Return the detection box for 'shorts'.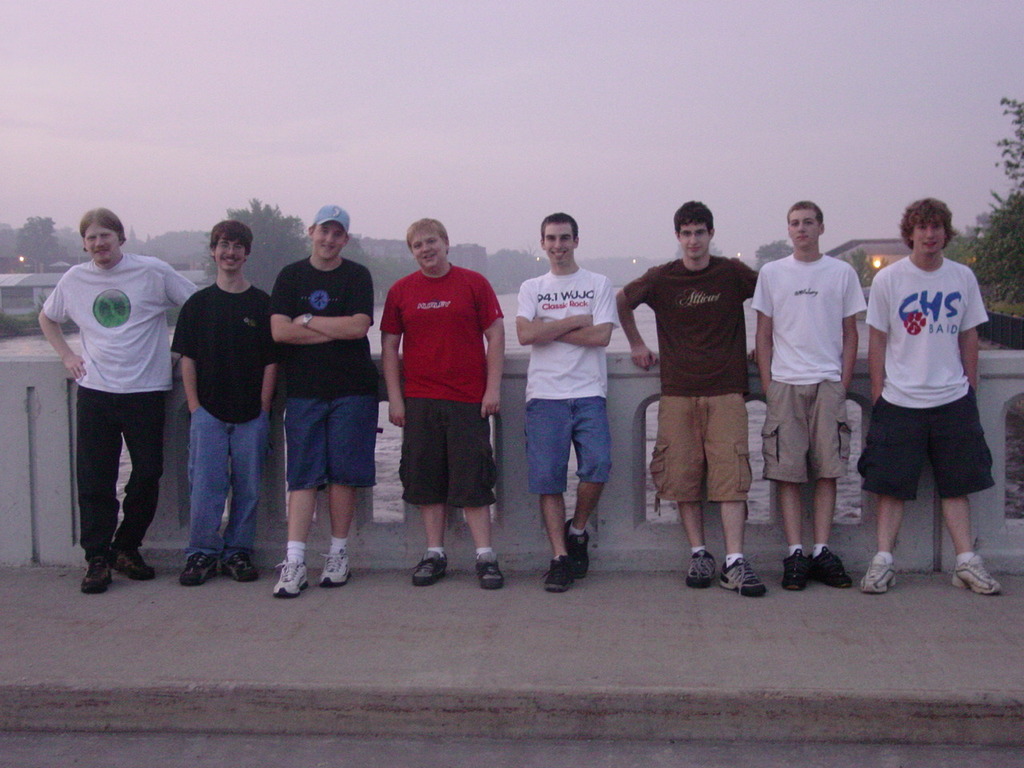
select_region(286, 395, 375, 490).
